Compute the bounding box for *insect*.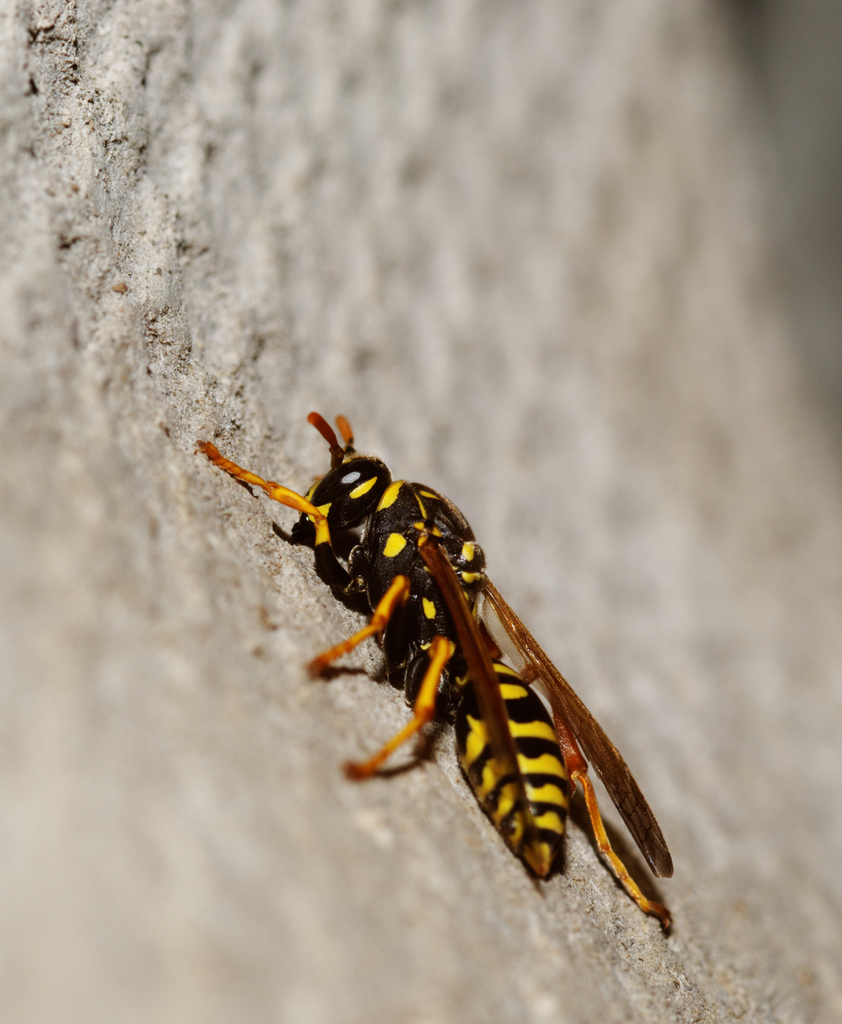
[200,411,675,938].
